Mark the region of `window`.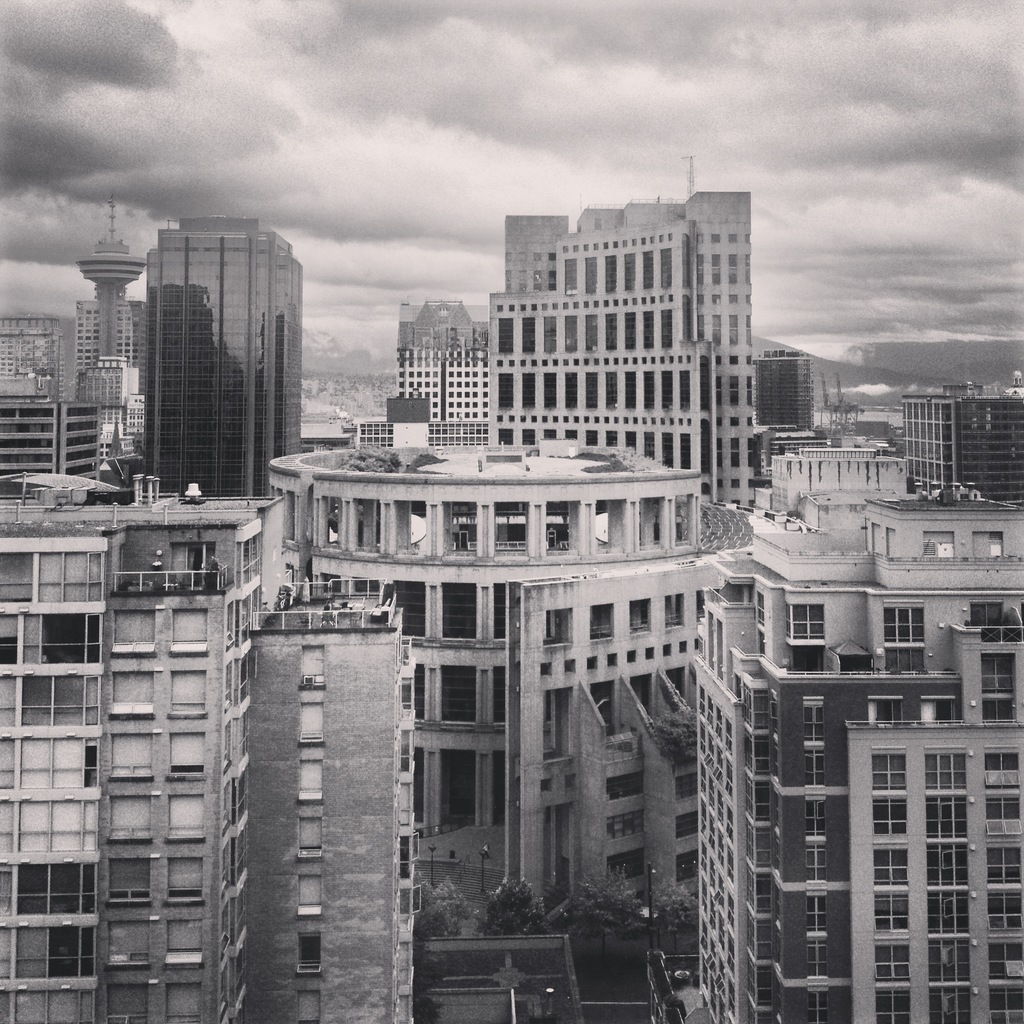
Region: x1=169, y1=981, x2=205, y2=1023.
